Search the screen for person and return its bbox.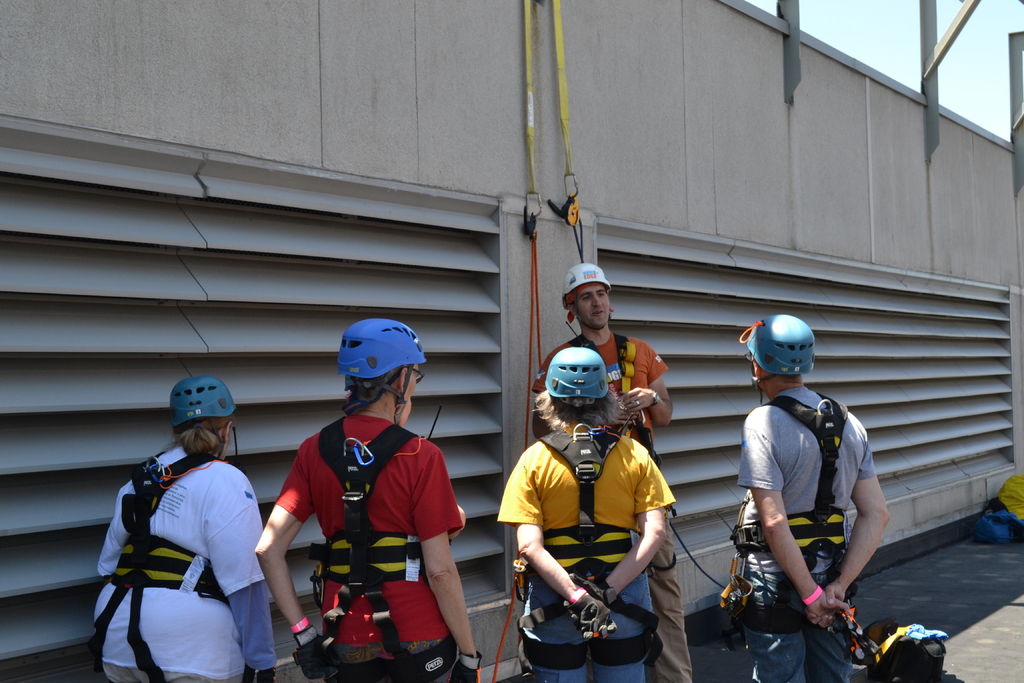
Found: 495 347 676 680.
